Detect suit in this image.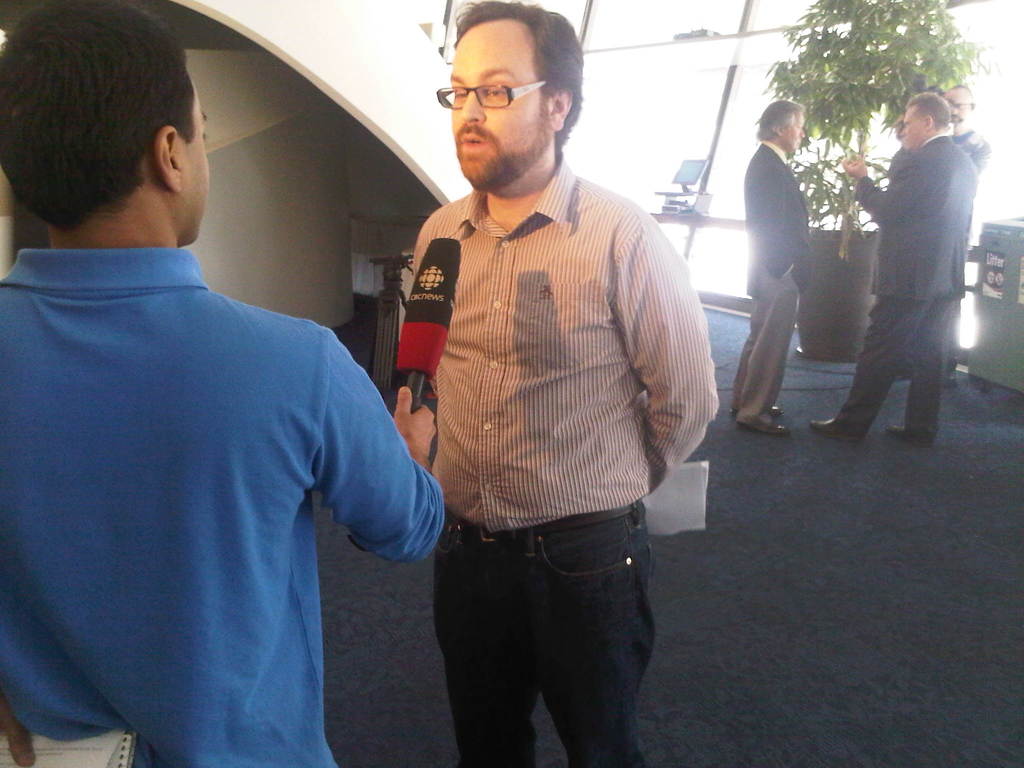
Detection: (850,134,966,426).
